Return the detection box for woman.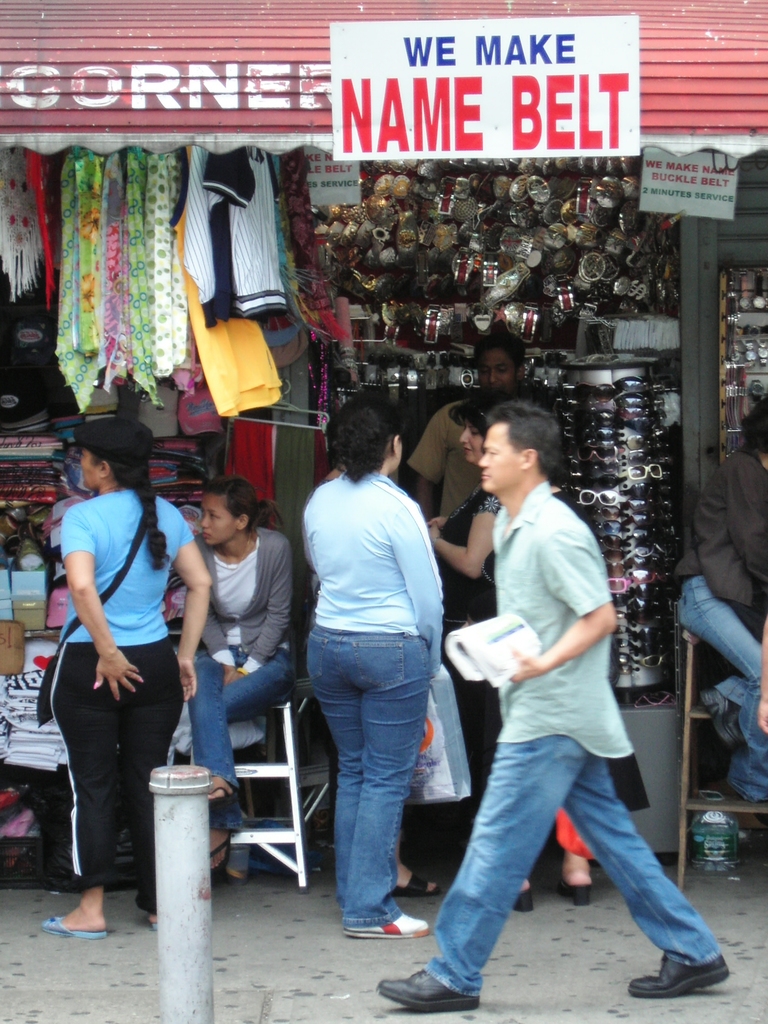
175:467:301:874.
